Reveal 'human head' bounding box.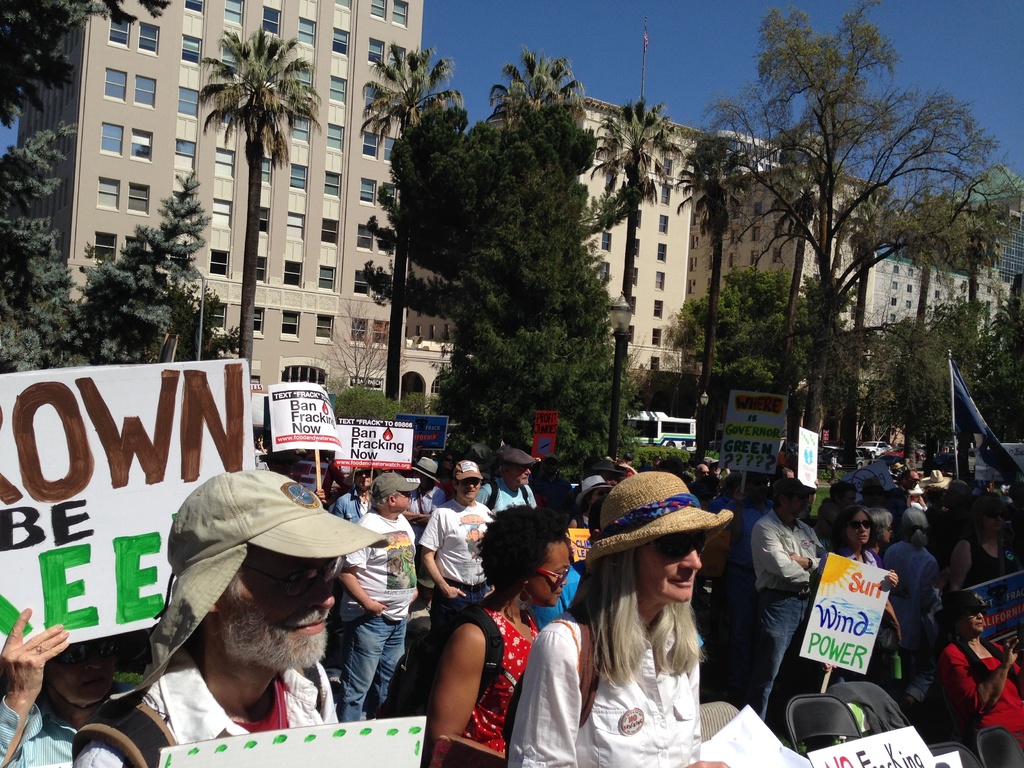
Revealed: Rect(323, 472, 349, 495).
